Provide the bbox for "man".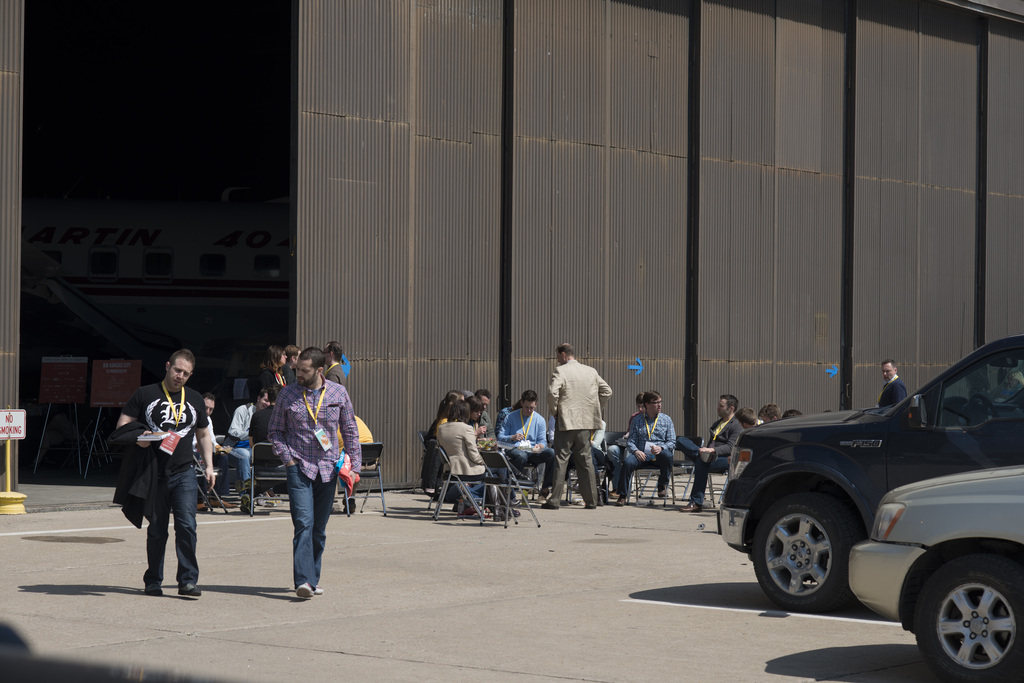
region(193, 395, 253, 485).
